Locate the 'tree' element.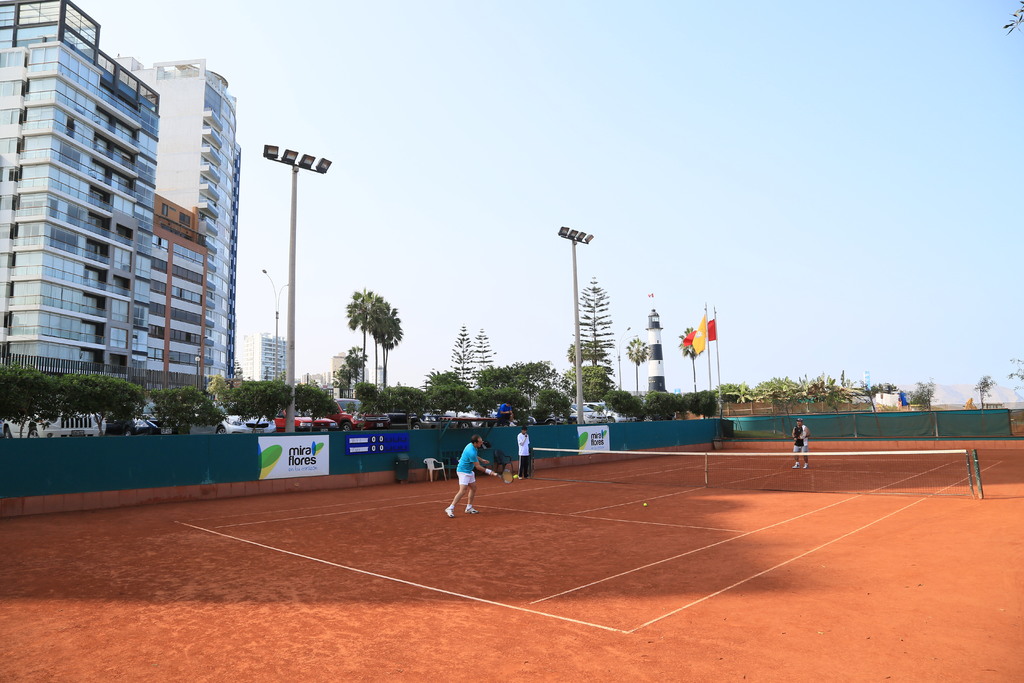
Element bbox: (344,287,380,384).
